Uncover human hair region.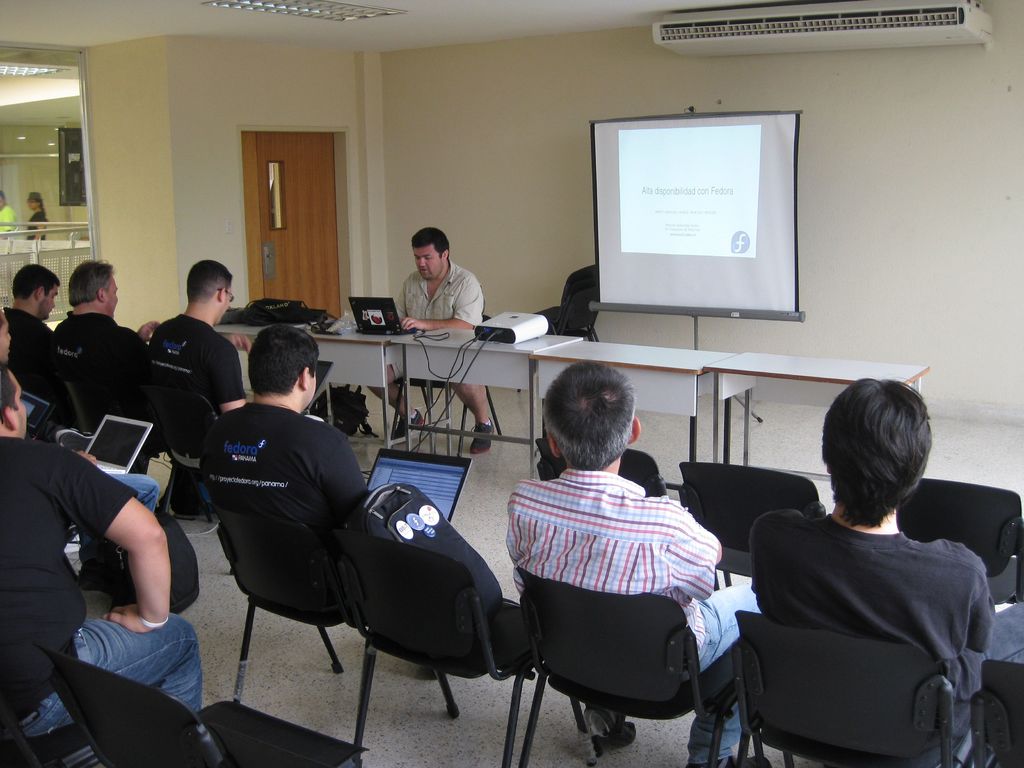
Uncovered: (67, 257, 116, 305).
